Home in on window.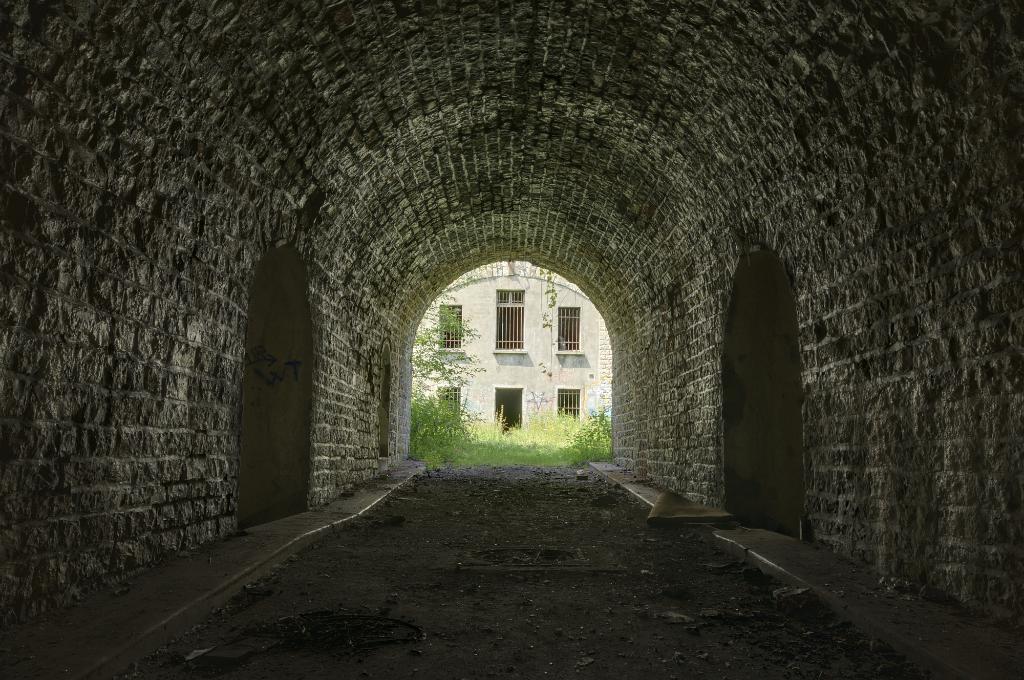
Homed in at [558, 391, 584, 428].
